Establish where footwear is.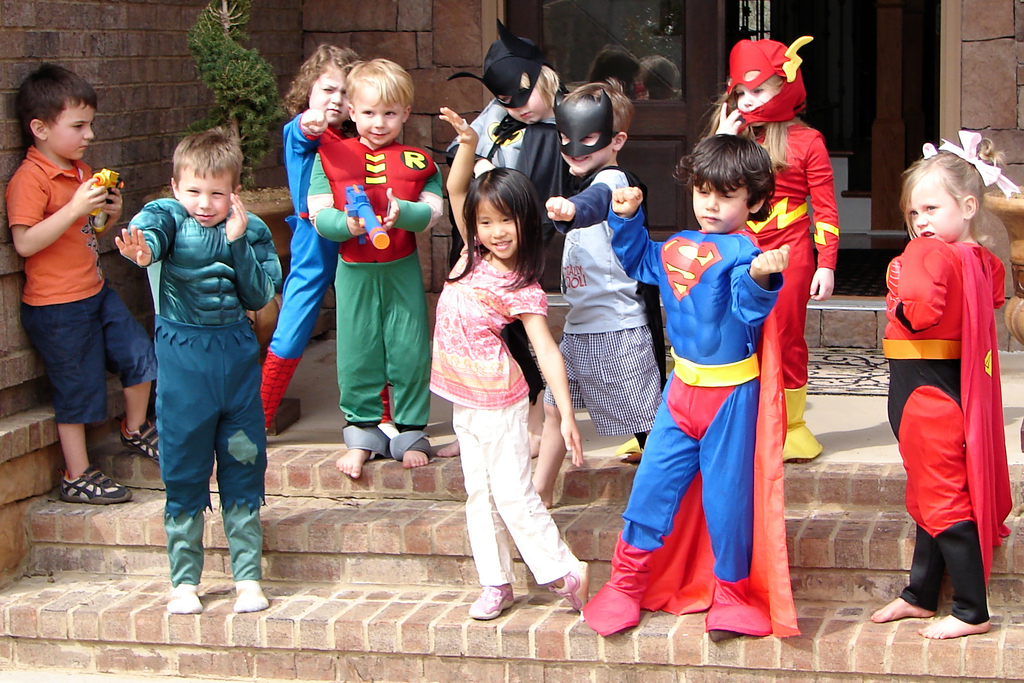
Established at x1=122, y1=420, x2=175, y2=473.
